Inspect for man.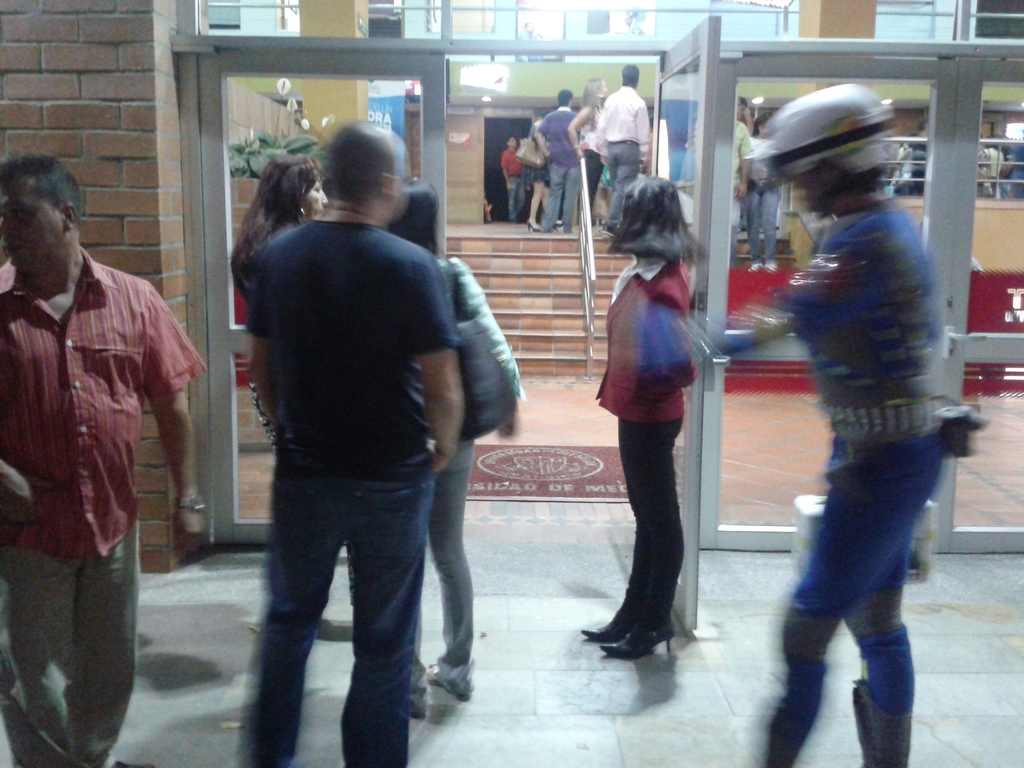
Inspection: [x1=595, y1=62, x2=650, y2=238].
